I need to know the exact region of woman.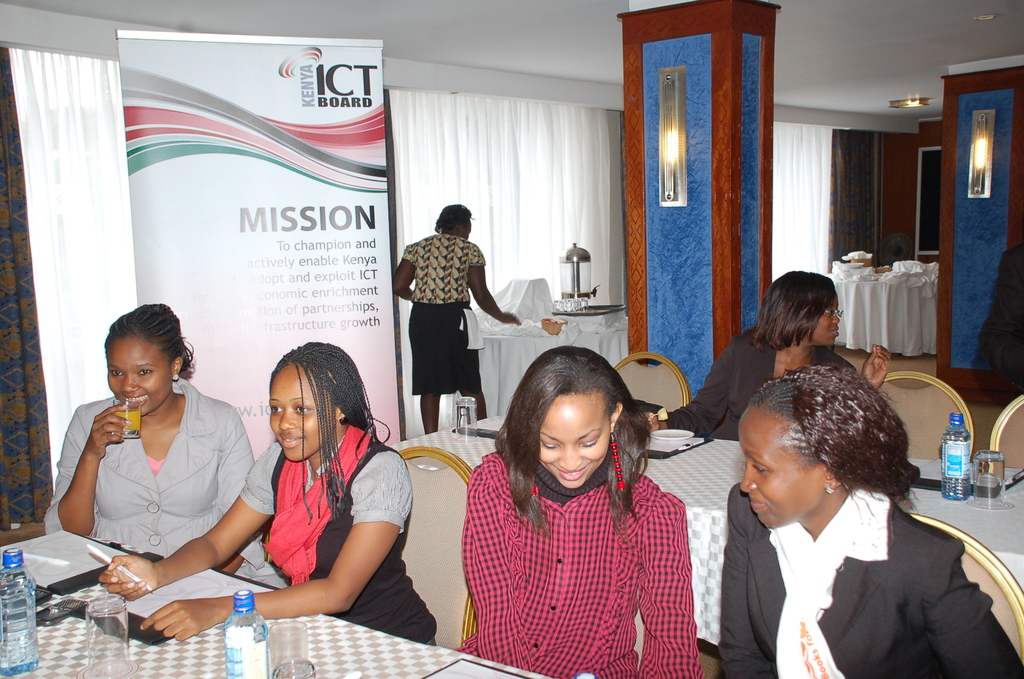
Region: 43,306,269,580.
